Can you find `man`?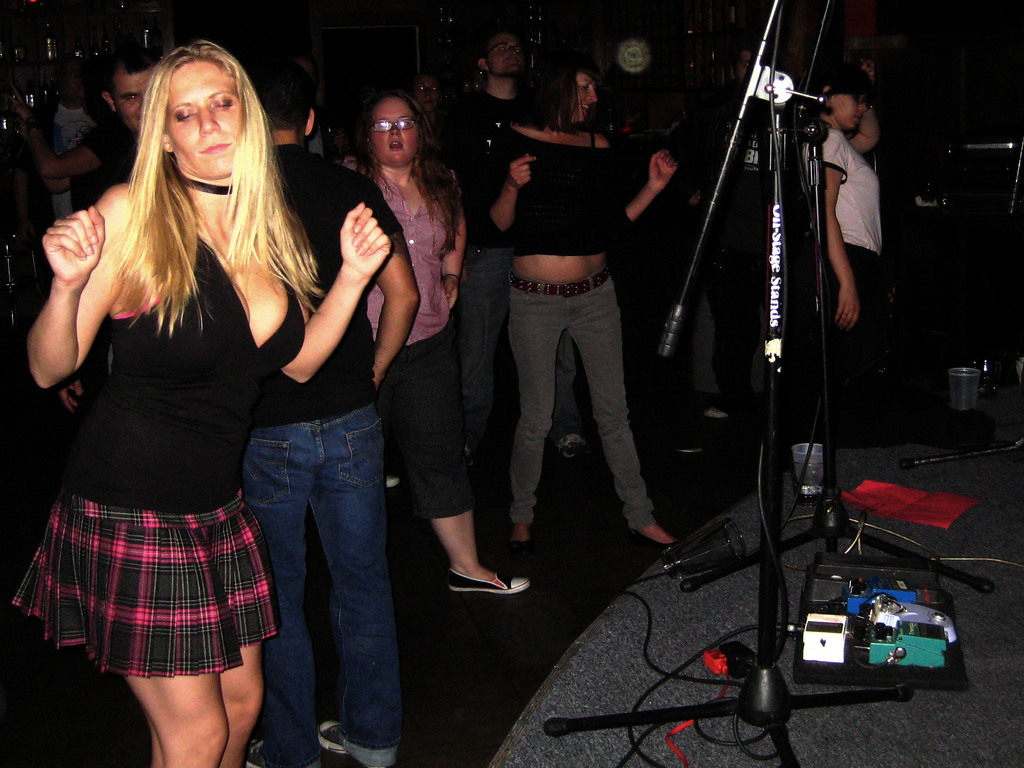
Yes, bounding box: <box>93,49,166,137</box>.
